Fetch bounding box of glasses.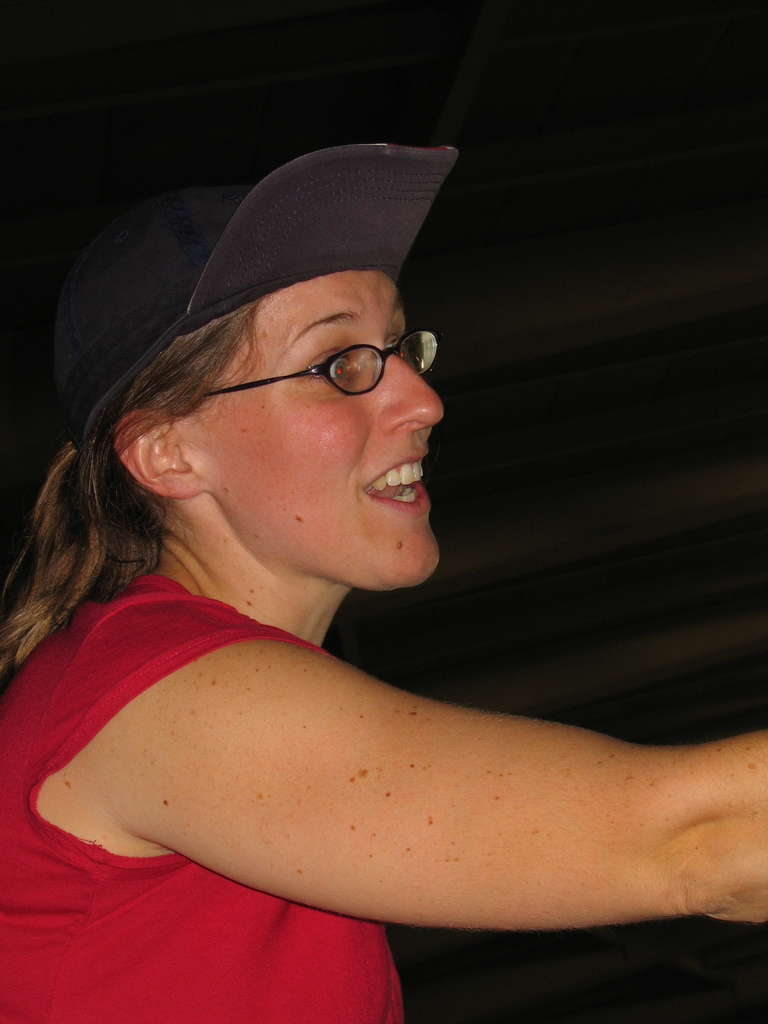
Bbox: crop(185, 314, 455, 403).
